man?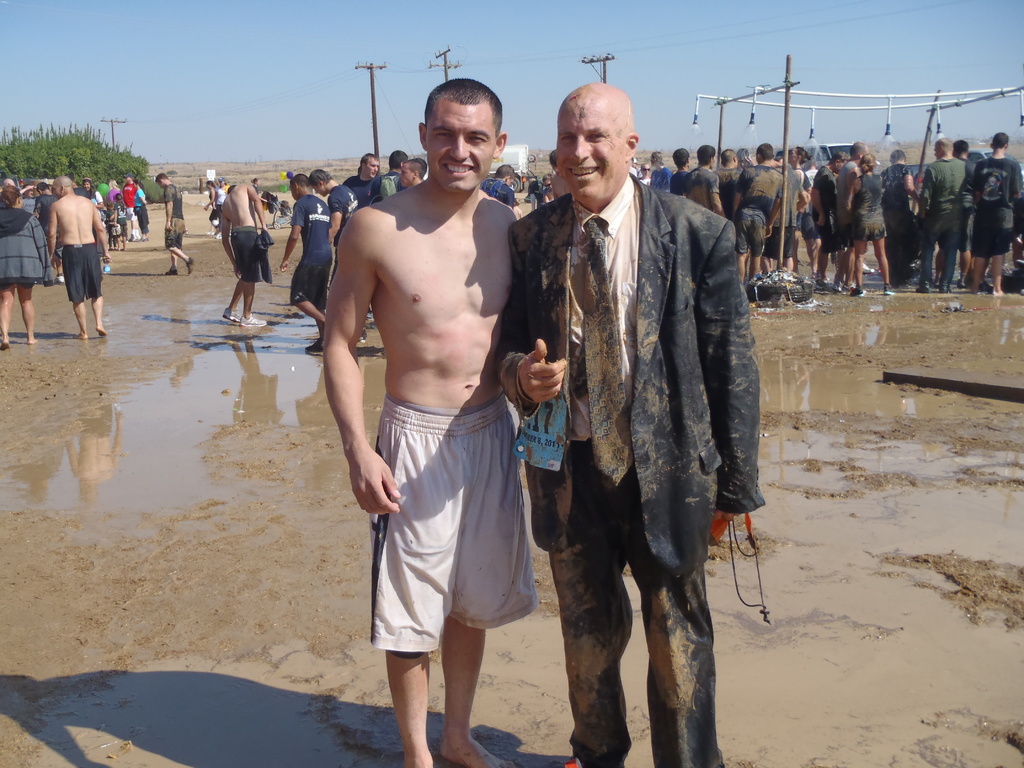
detection(35, 184, 62, 287)
